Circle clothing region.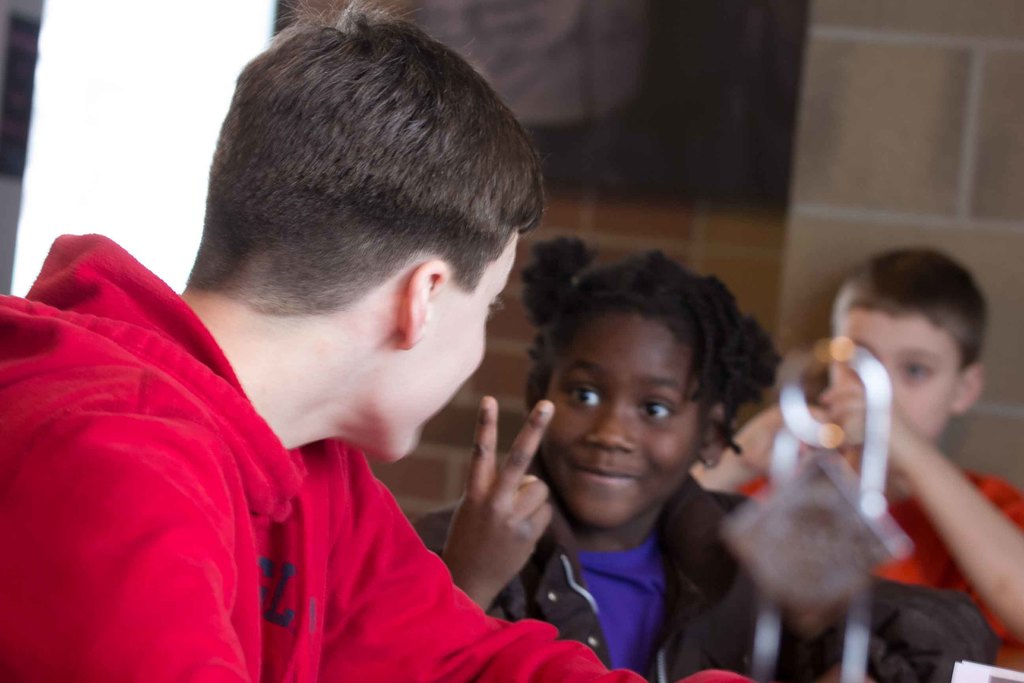
Region: (x1=0, y1=229, x2=750, y2=682).
